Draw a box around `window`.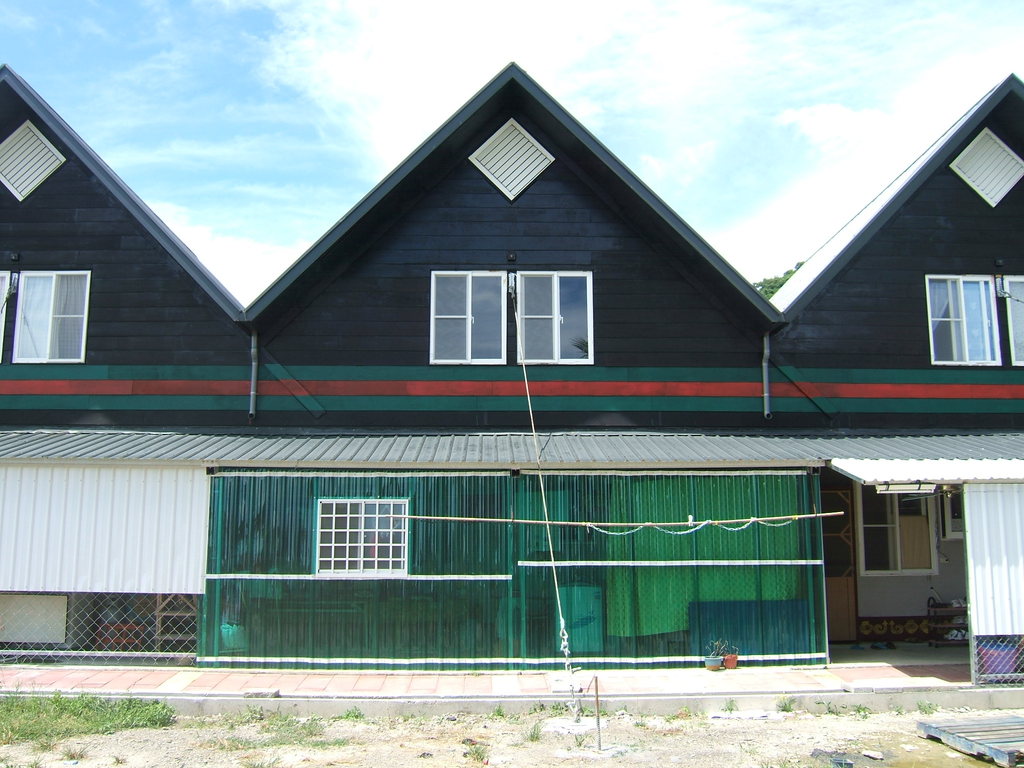
x1=0, y1=270, x2=12, y2=363.
